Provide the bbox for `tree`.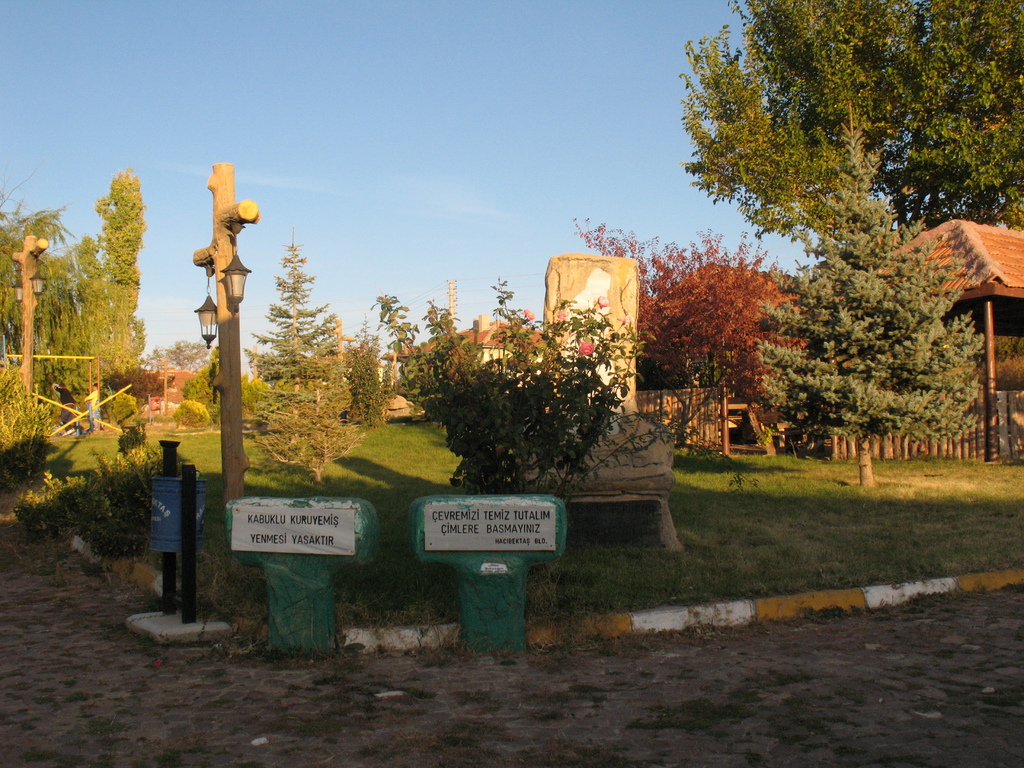
{"x1": 160, "y1": 333, "x2": 255, "y2": 435}.
